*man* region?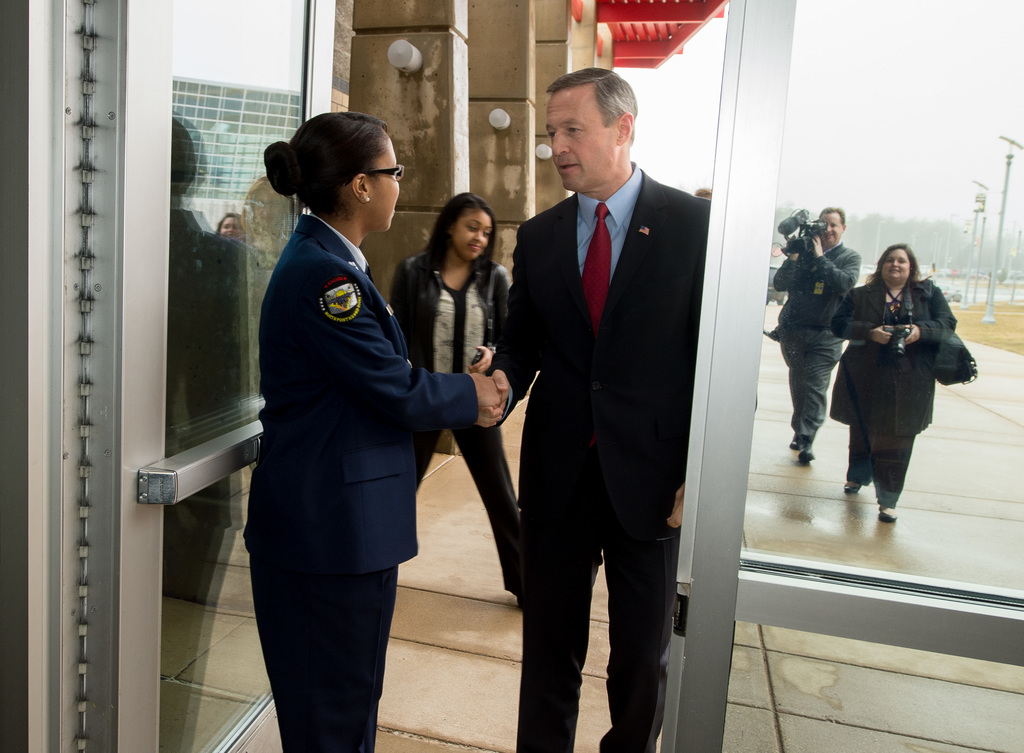
rect(764, 205, 864, 459)
